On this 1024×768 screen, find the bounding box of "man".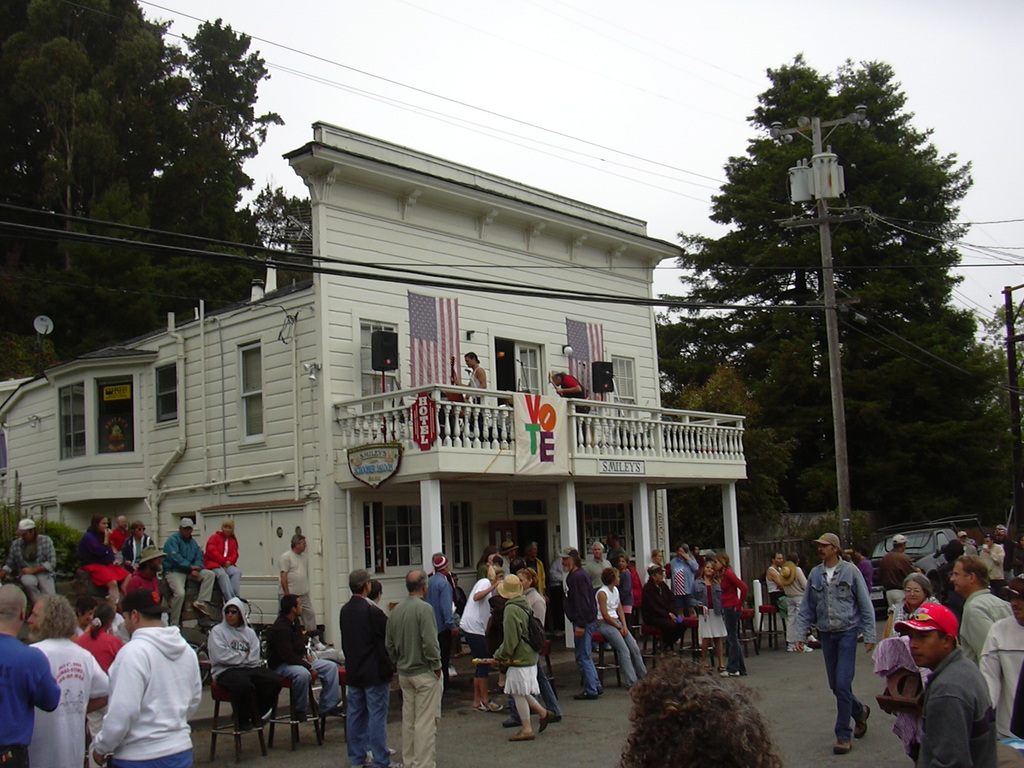
Bounding box: bbox(769, 548, 803, 649).
